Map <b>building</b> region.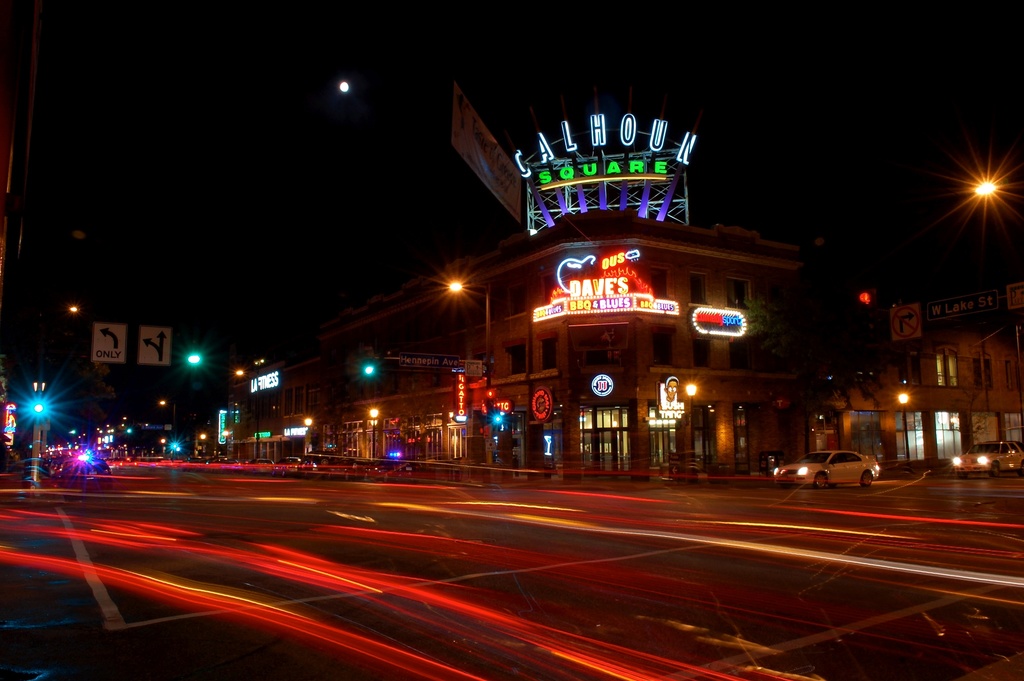
Mapped to 239 212 1020 480.
